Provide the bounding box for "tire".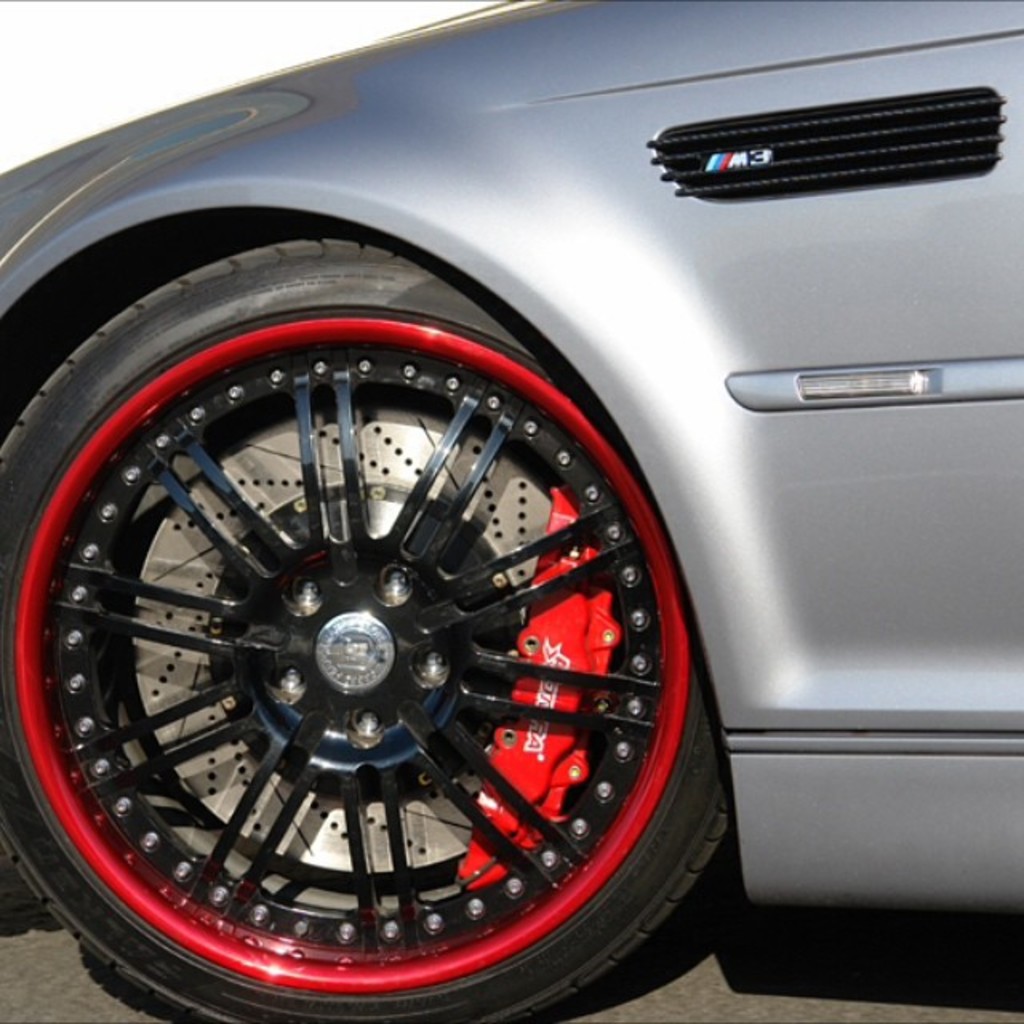
x1=0, y1=232, x2=736, y2=1022.
